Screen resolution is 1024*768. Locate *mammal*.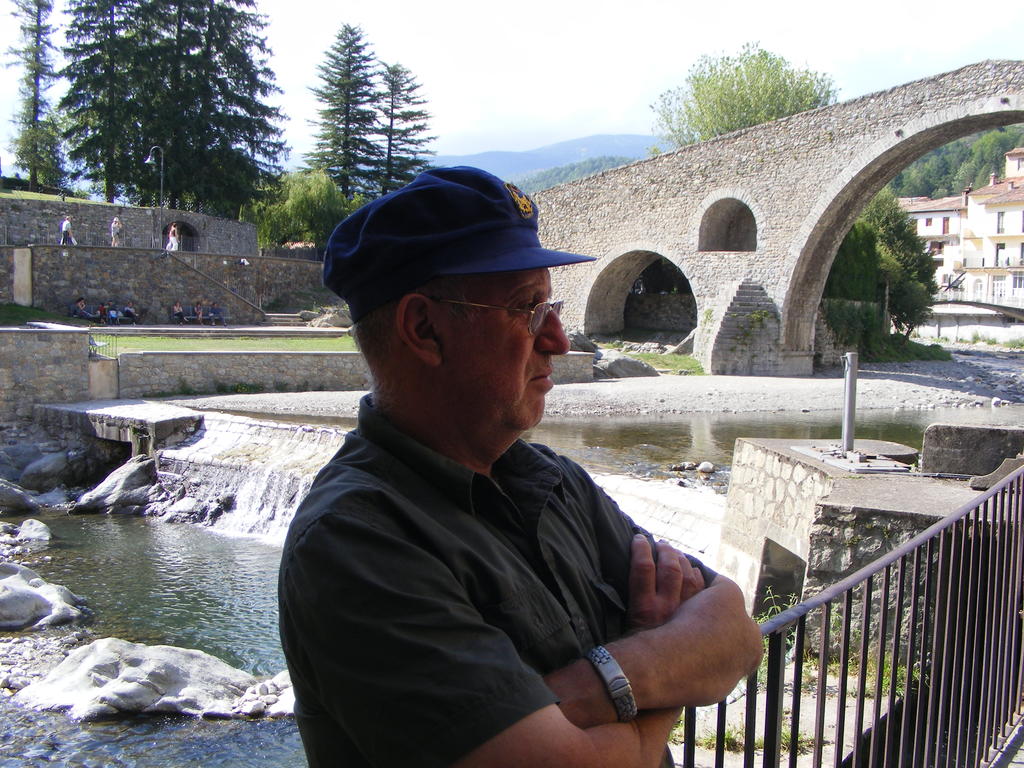
region(190, 301, 207, 326).
